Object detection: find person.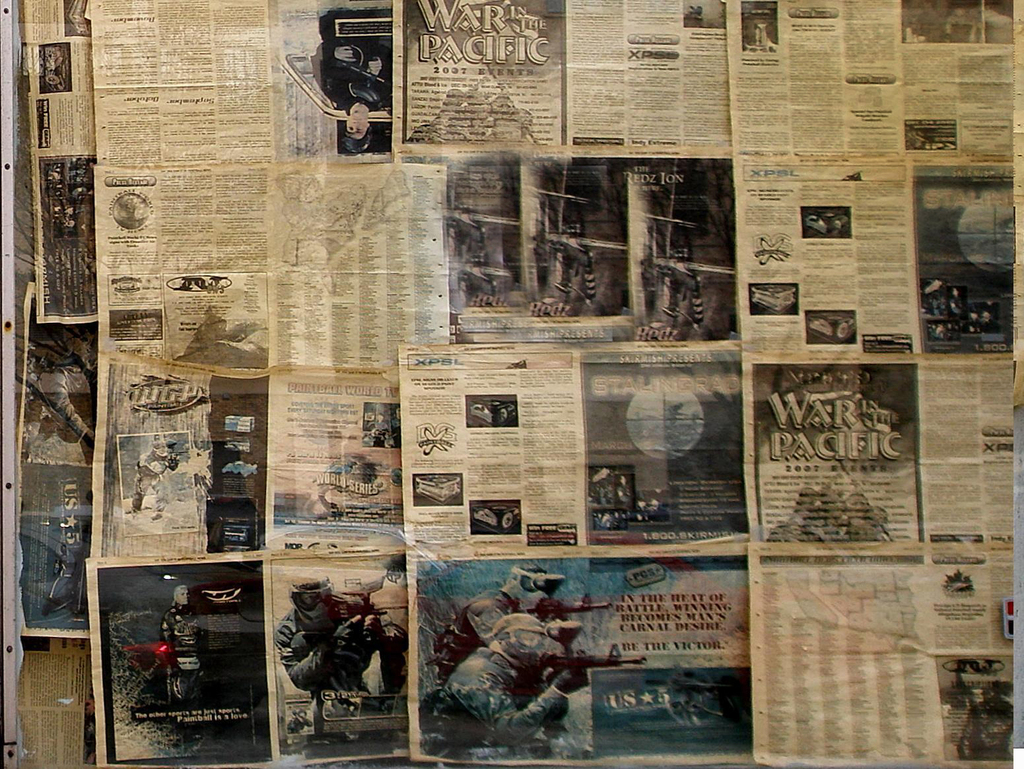
(x1=131, y1=433, x2=176, y2=522).
